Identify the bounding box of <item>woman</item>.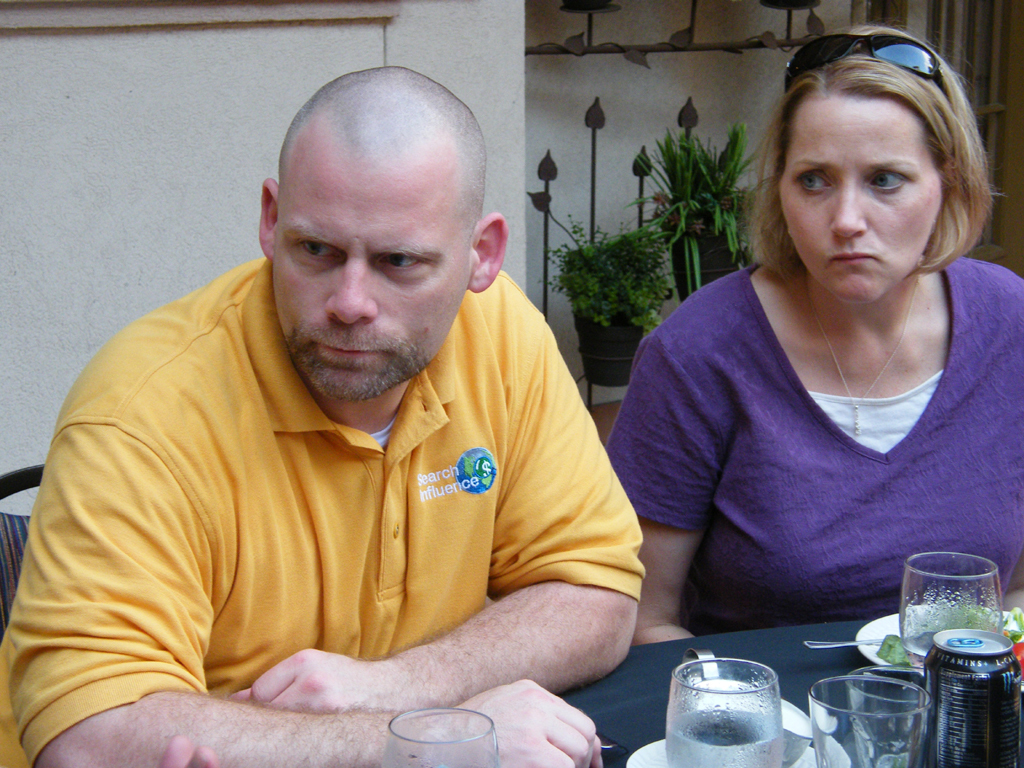
rect(610, 26, 1005, 692).
